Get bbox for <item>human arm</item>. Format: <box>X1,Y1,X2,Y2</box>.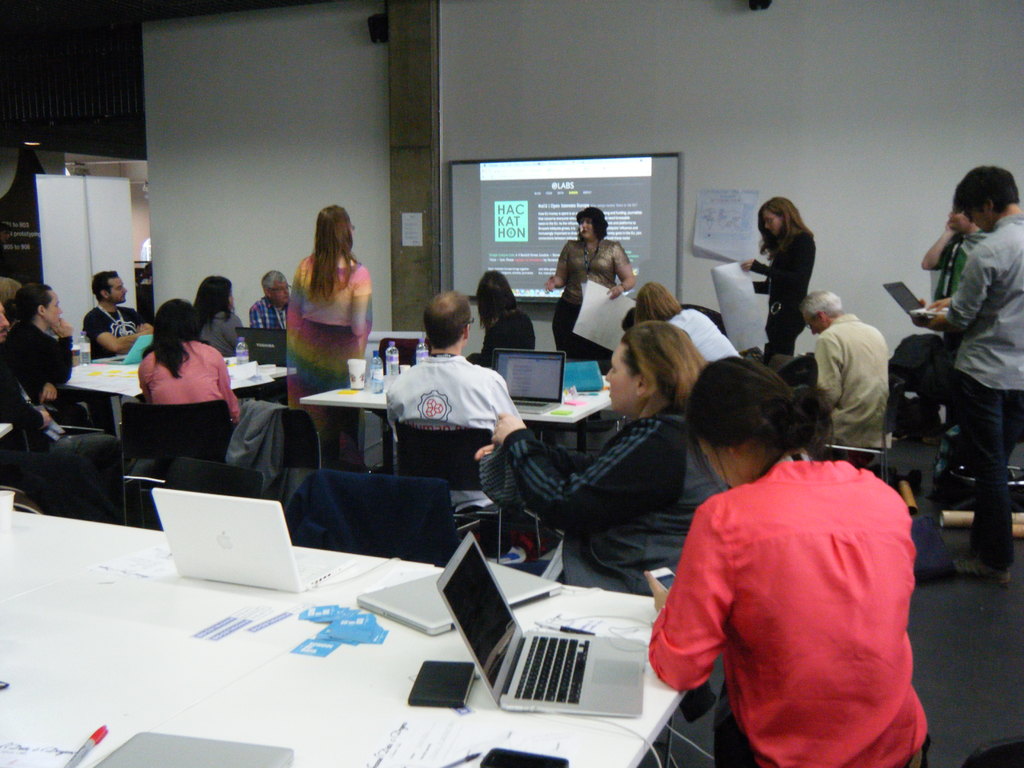
<box>352,273,372,355</box>.
